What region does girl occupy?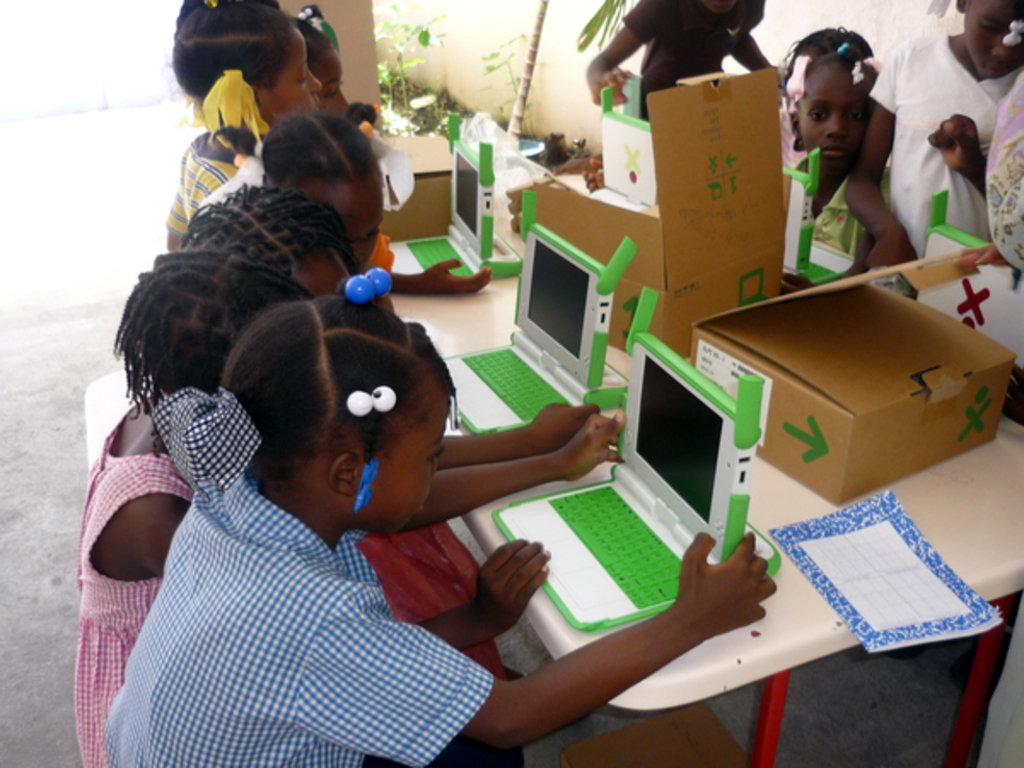
BBox(778, 27, 884, 246).
